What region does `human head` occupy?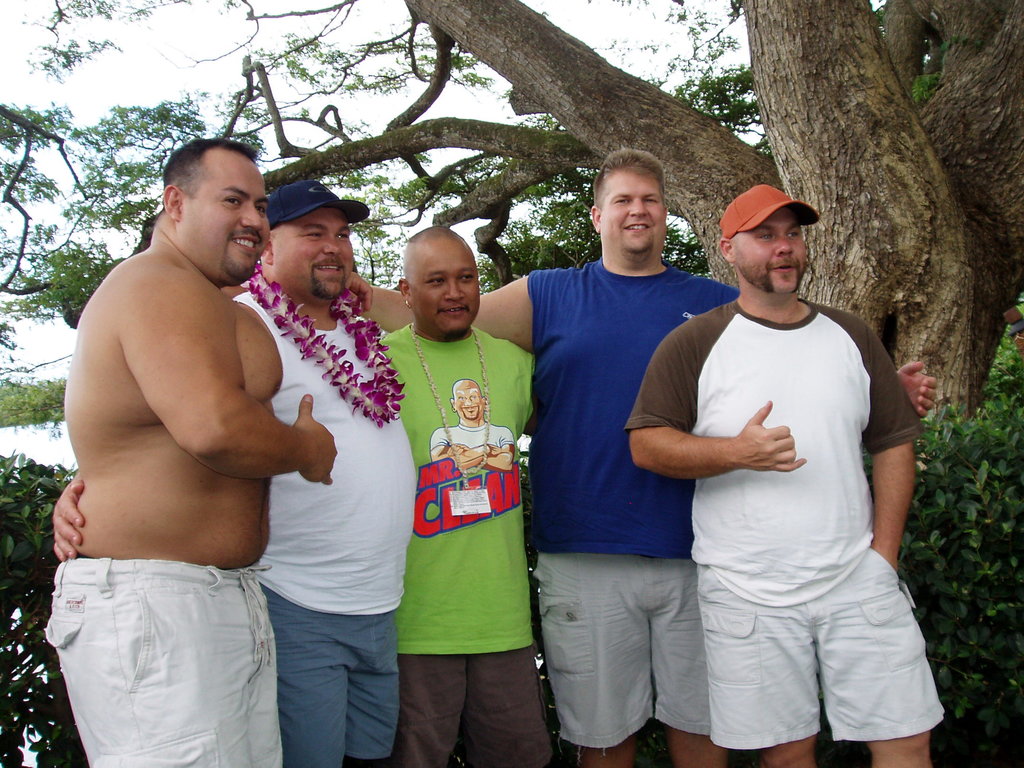
449:379:482:420.
